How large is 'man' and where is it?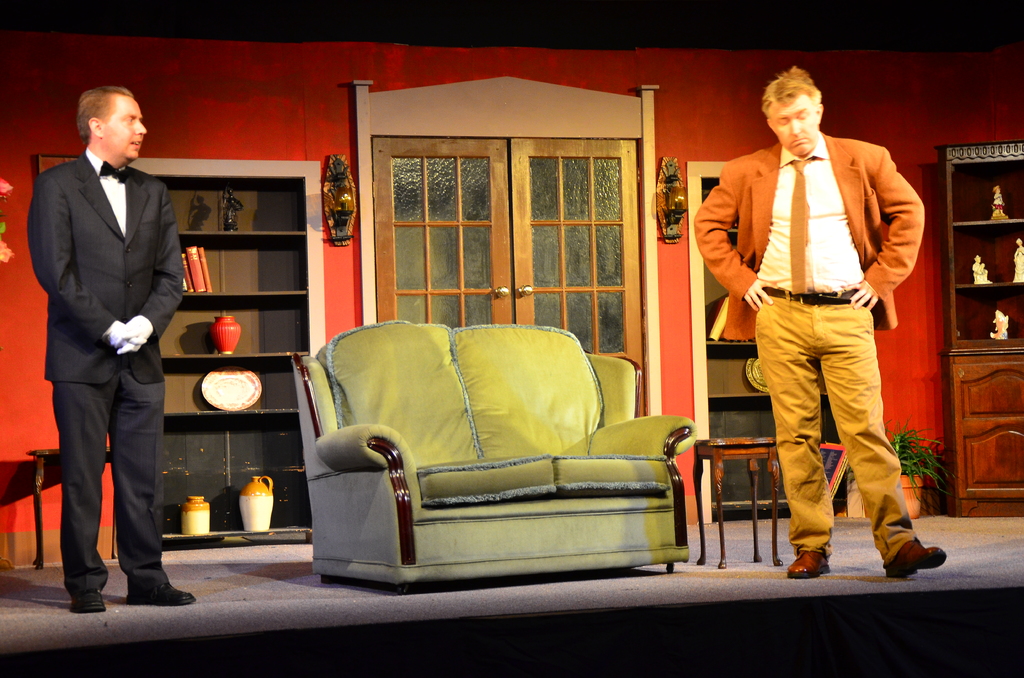
Bounding box: (682, 68, 916, 566).
